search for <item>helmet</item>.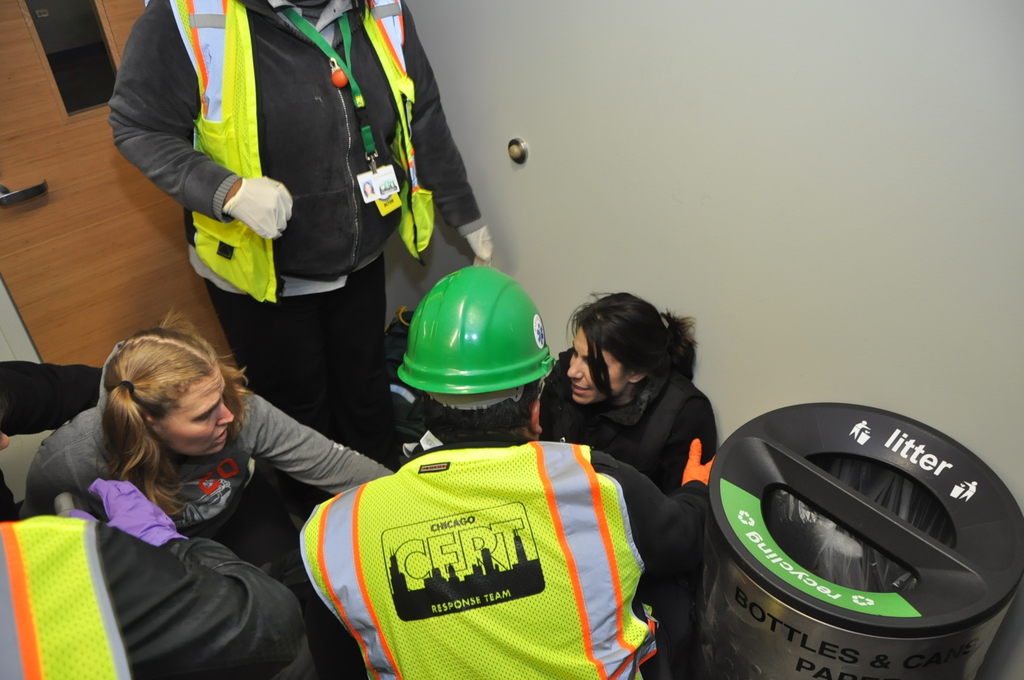
Found at (x1=389, y1=261, x2=553, y2=436).
